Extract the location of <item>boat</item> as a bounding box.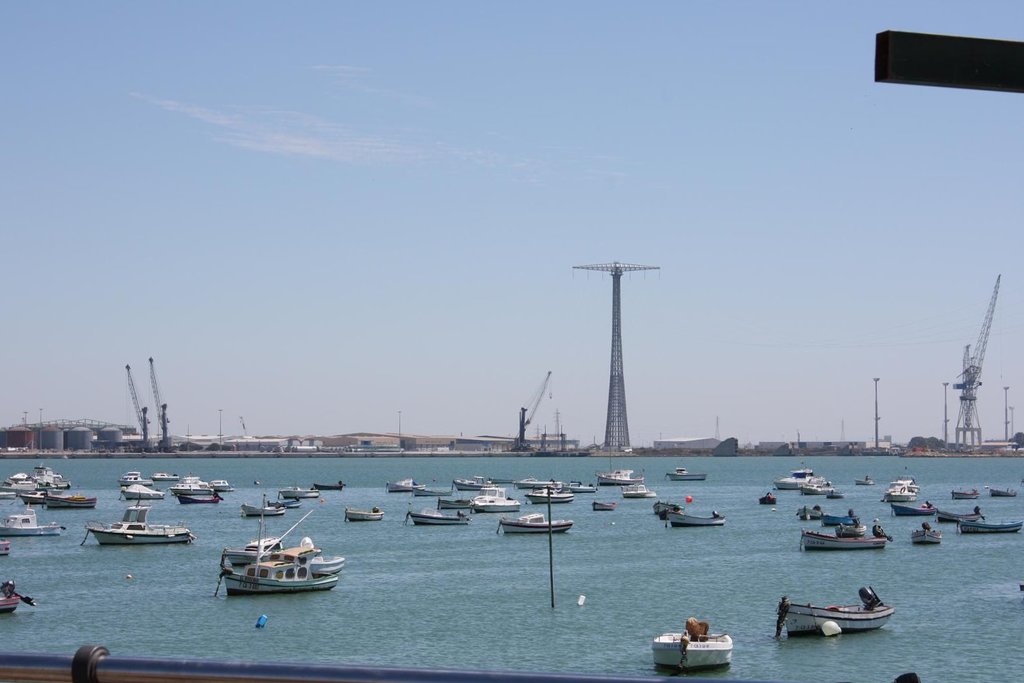
box=[957, 518, 1023, 532].
